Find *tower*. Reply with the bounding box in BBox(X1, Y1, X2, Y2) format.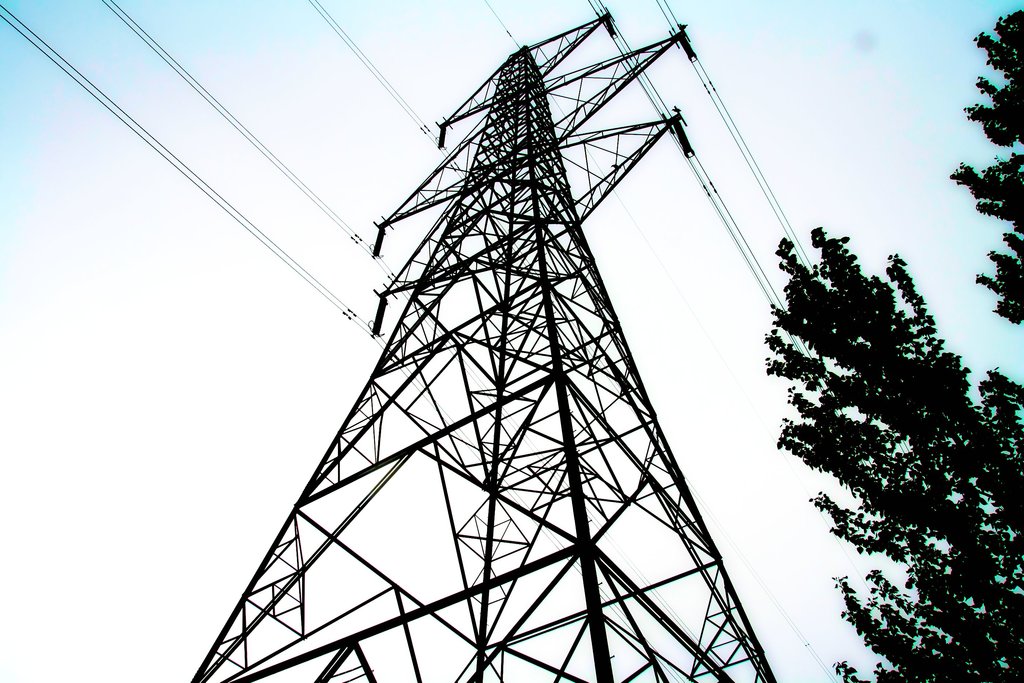
BBox(200, 0, 781, 682).
